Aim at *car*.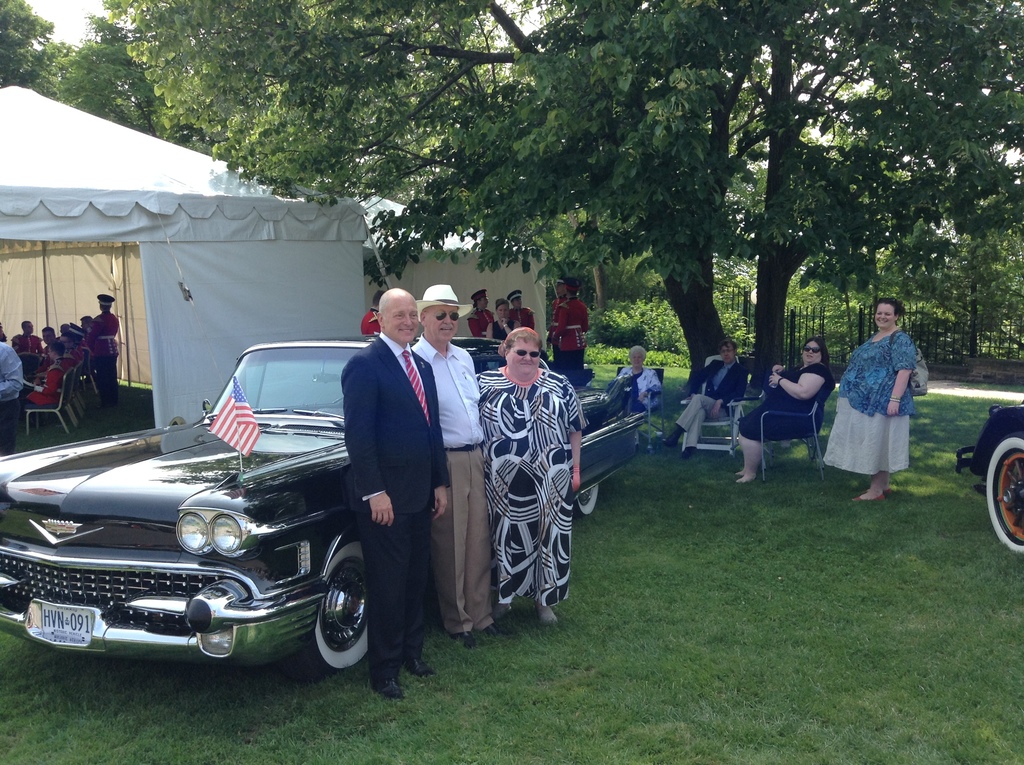
Aimed at bbox(0, 337, 644, 687).
